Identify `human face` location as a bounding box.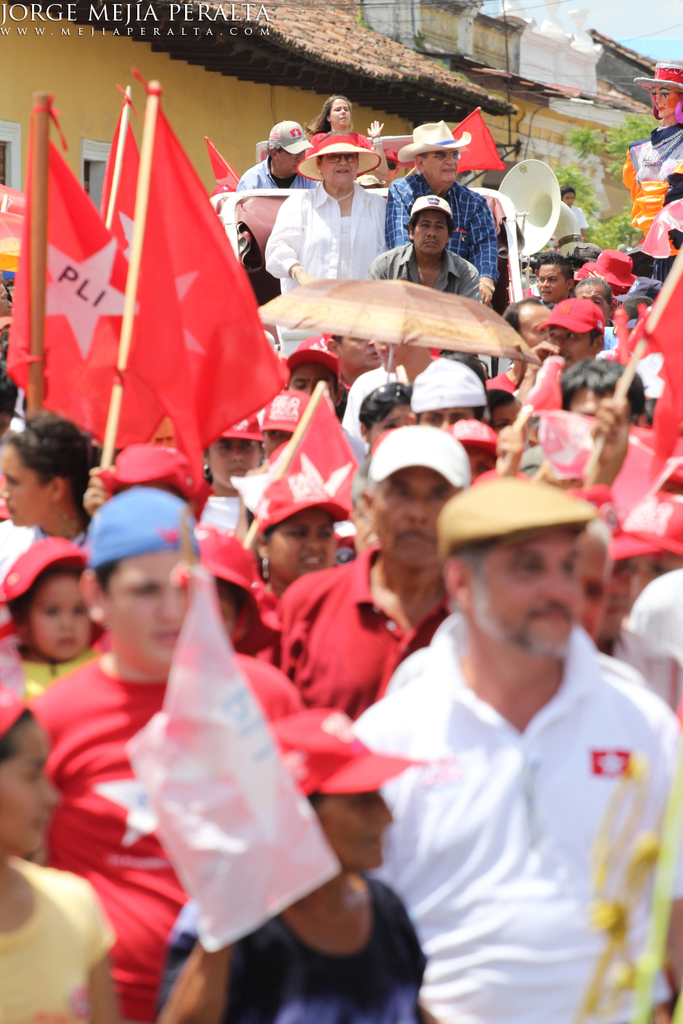
select_region(416, 216, 449, 242).
